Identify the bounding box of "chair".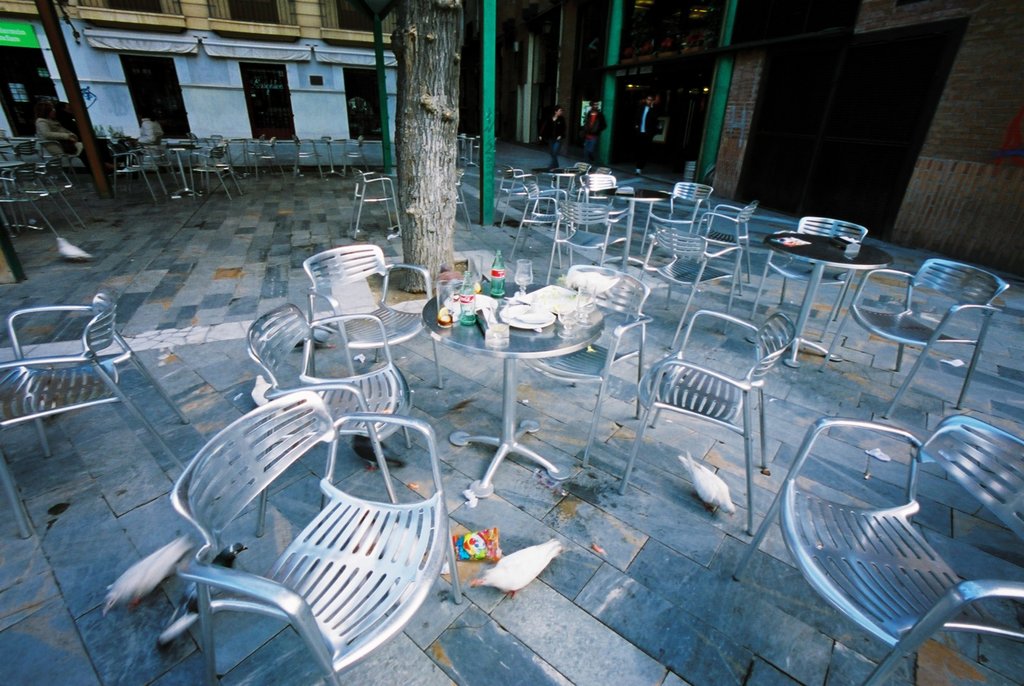
box=[351, 167, 401, 239].
